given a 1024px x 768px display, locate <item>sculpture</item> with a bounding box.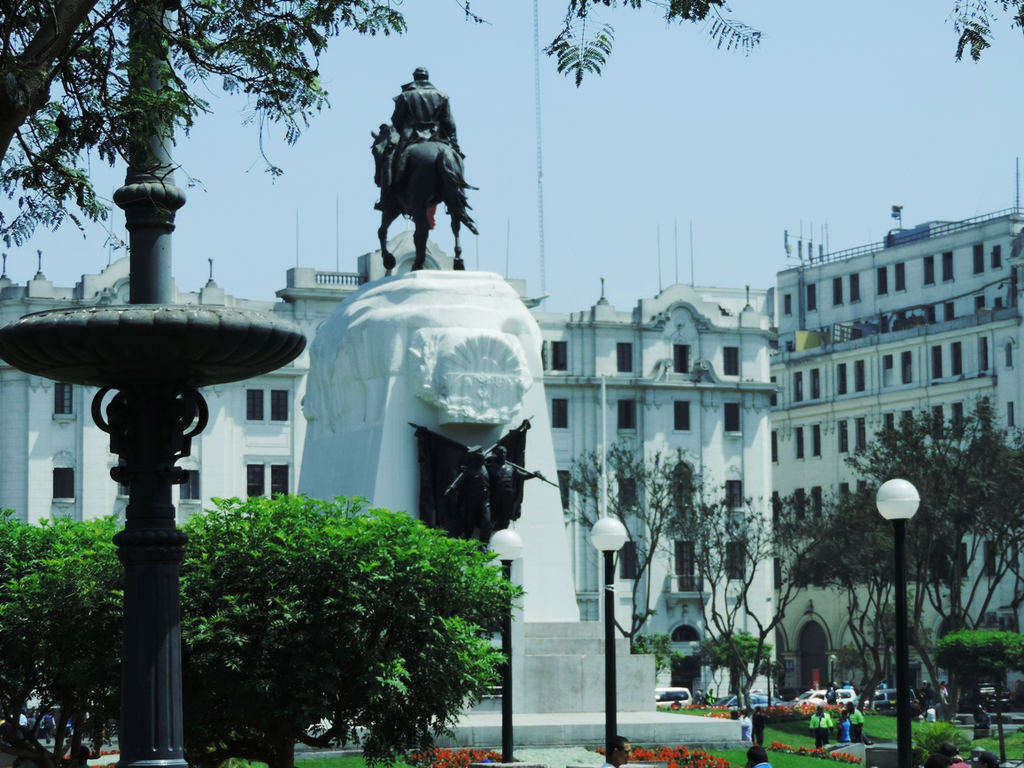
Located: box=[363, 120, 489, 268].
